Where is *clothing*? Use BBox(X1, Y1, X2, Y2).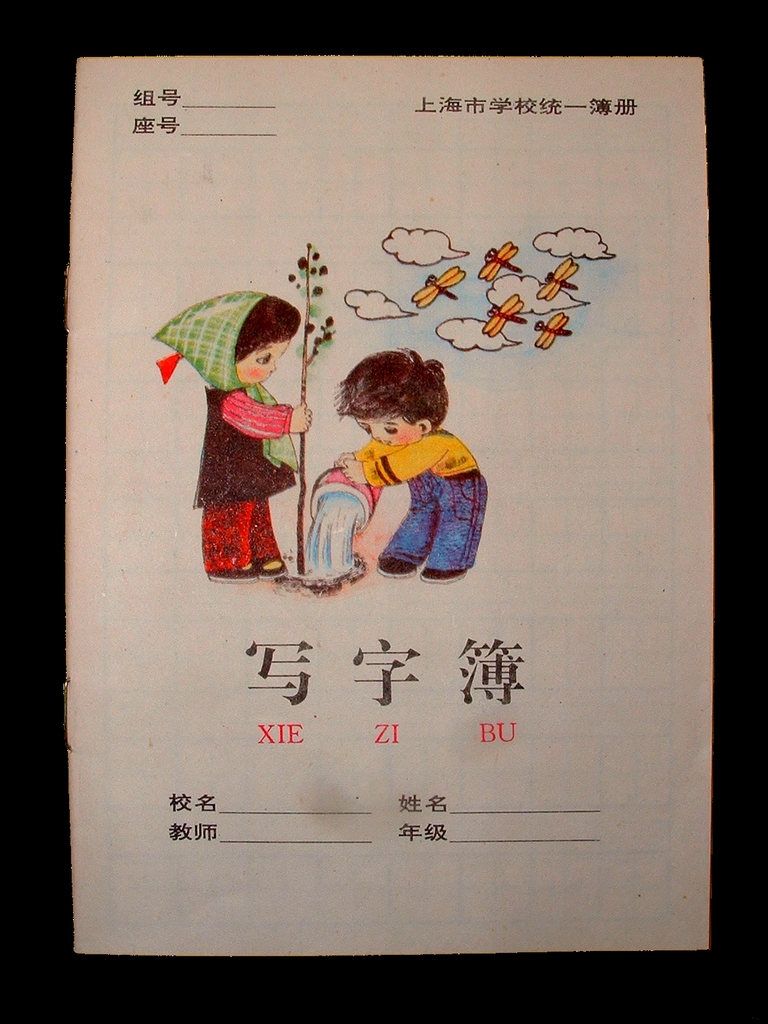
BBox(344, 431, 479, 470).
